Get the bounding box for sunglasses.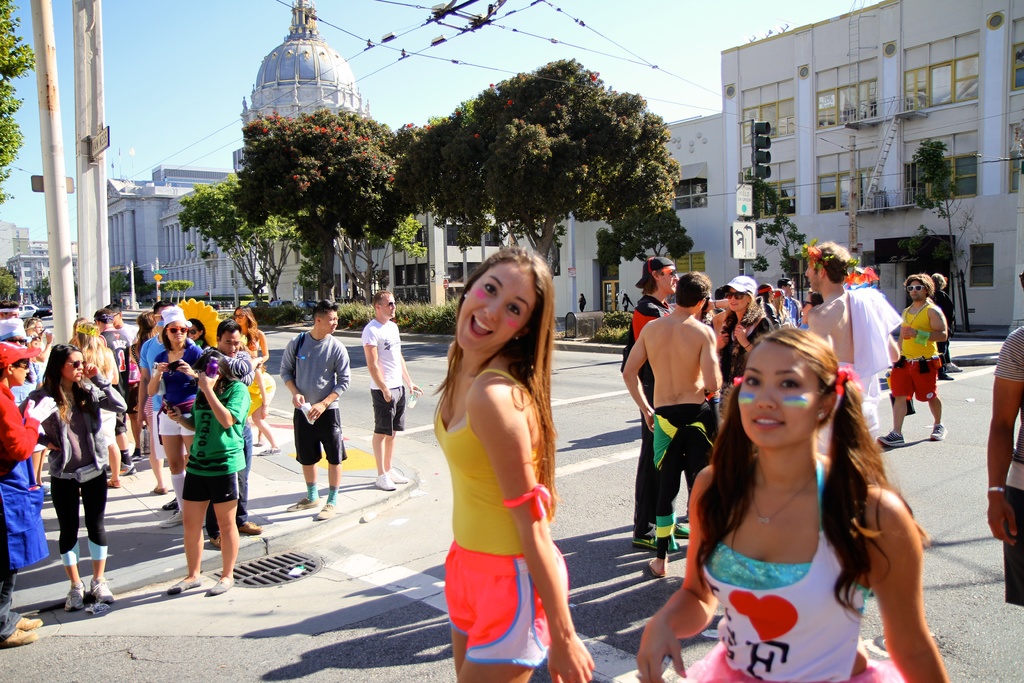
pyautogui.locateOnScreen(234, 314, 248, 319).
